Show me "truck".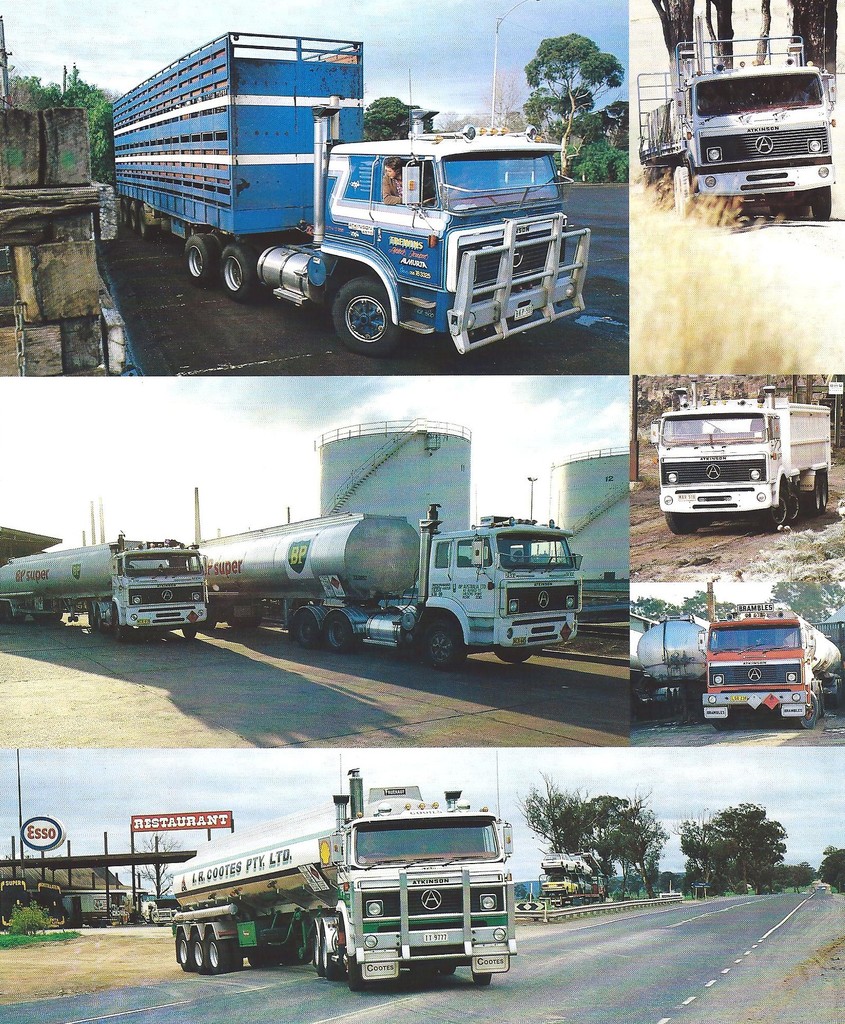
"truck" is here: [44,879,133,931].
